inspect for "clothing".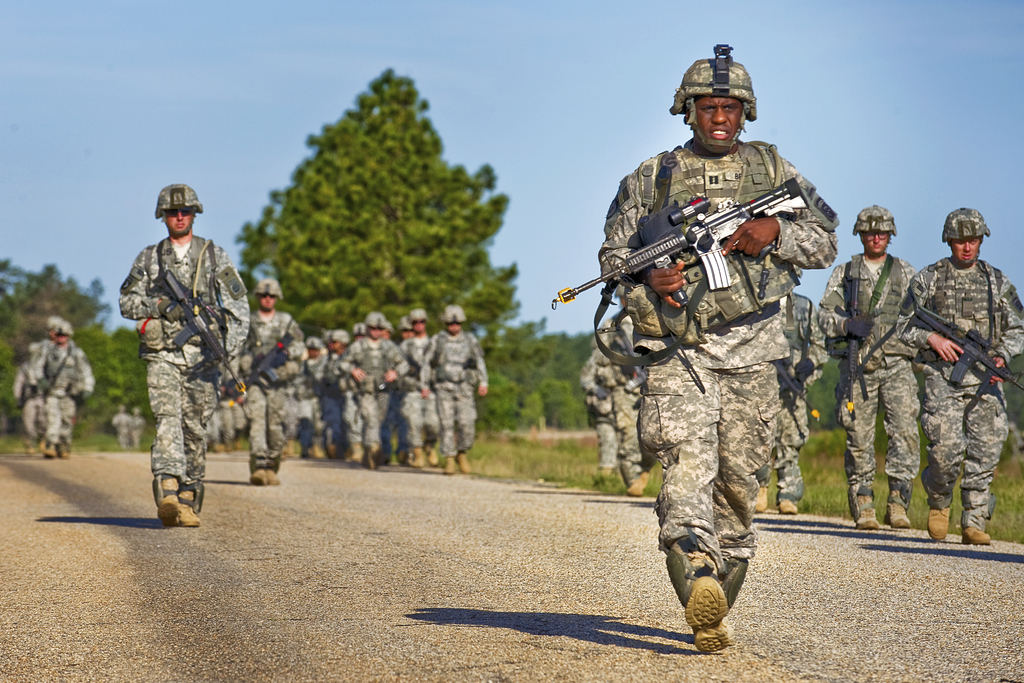
Inspection: crop(43, 339, 98, 456).
